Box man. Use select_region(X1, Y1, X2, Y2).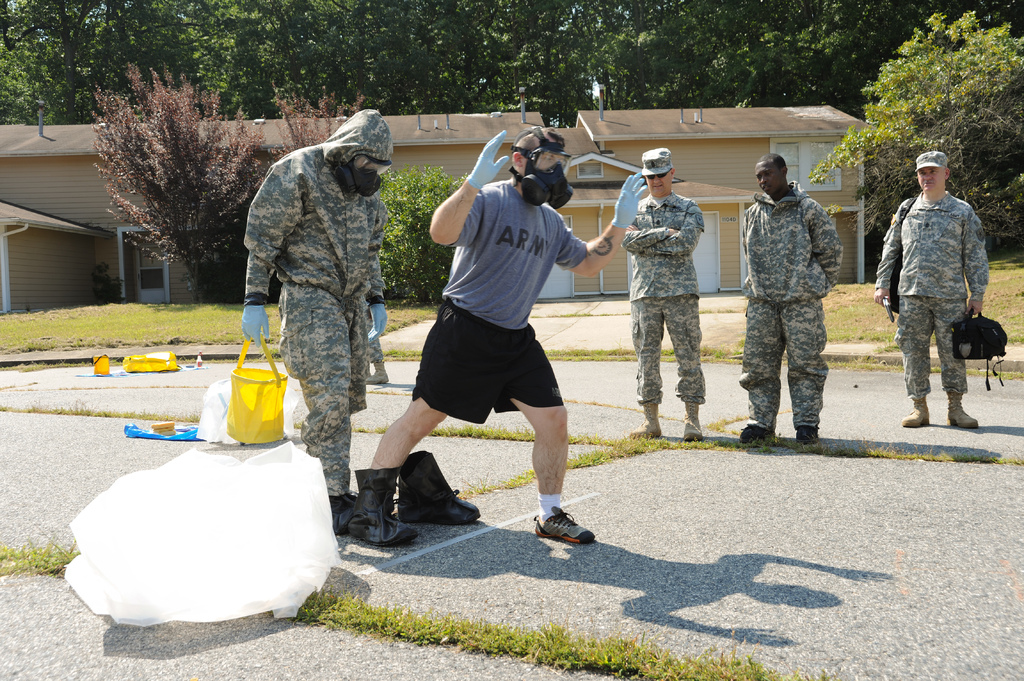
select_region(349, 125, 649, 547).
